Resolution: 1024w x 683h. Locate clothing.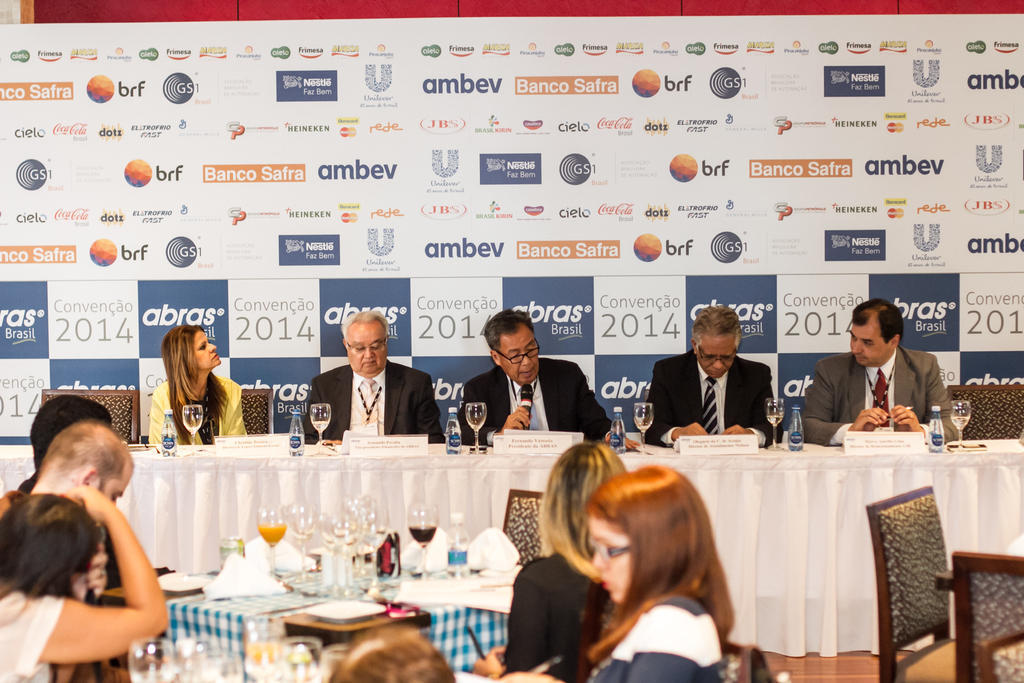
bbox(801, 342, 961, 447).
